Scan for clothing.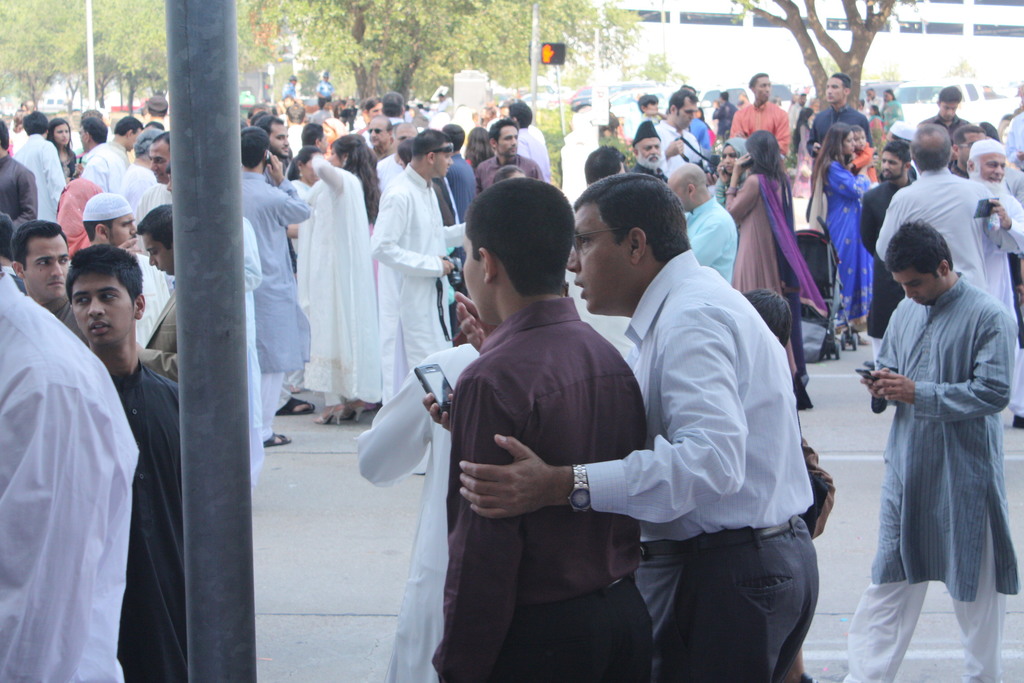
Scan result: {"x1": 794, "y1": 104, "x2": 810, "y2": 148}.
